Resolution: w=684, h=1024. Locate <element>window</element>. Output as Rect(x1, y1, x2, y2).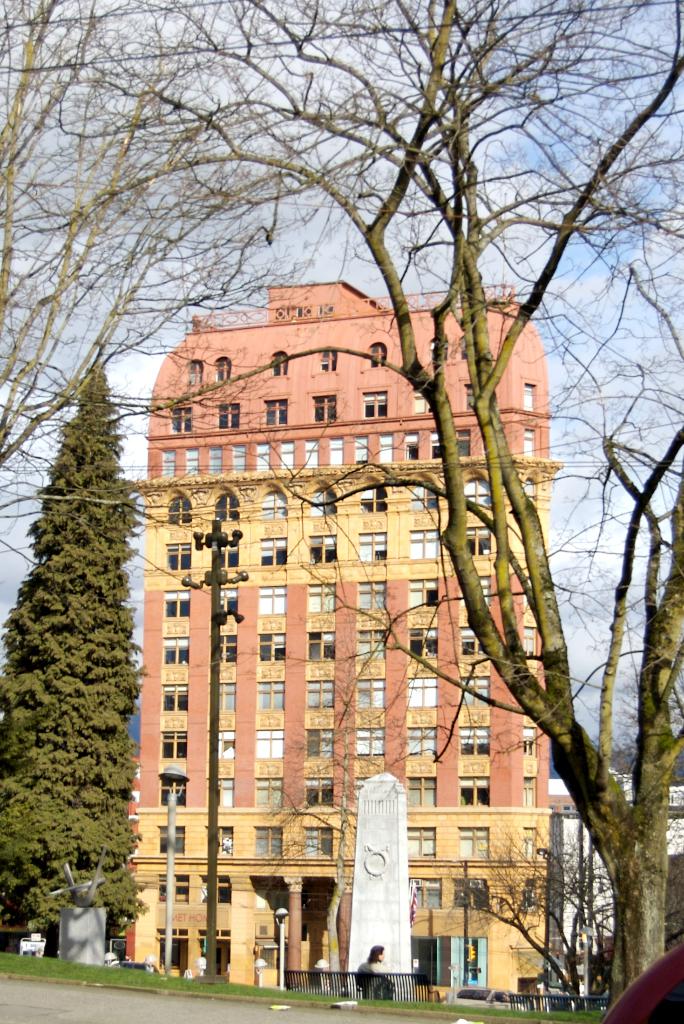
Rect(257, 445, 268, 472).
